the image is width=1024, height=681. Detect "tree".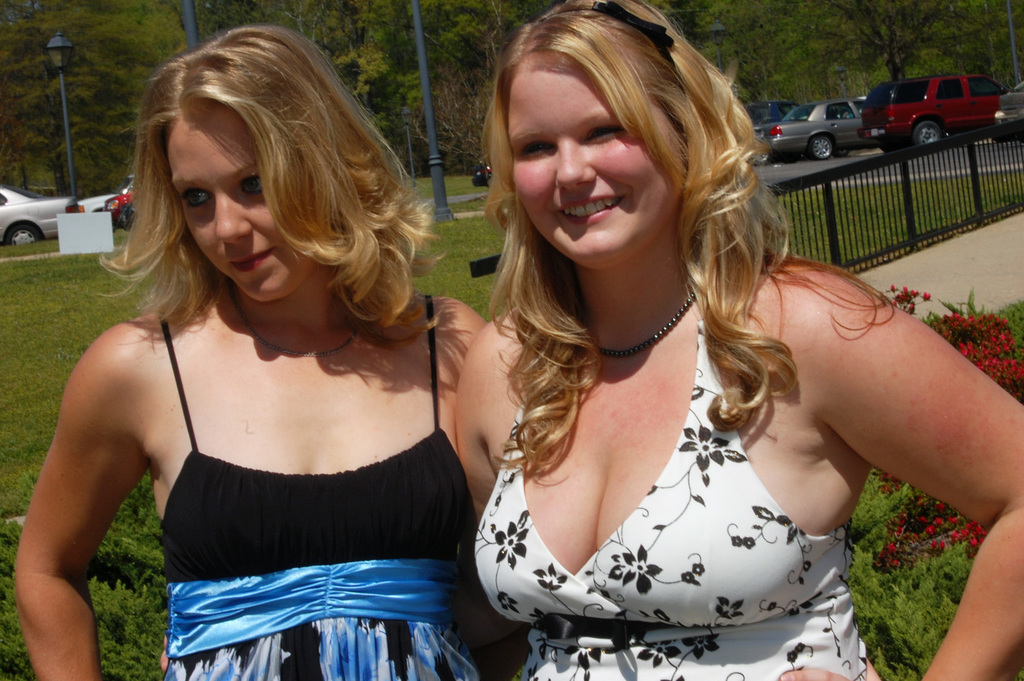
Detection: 0:0:83:181.
